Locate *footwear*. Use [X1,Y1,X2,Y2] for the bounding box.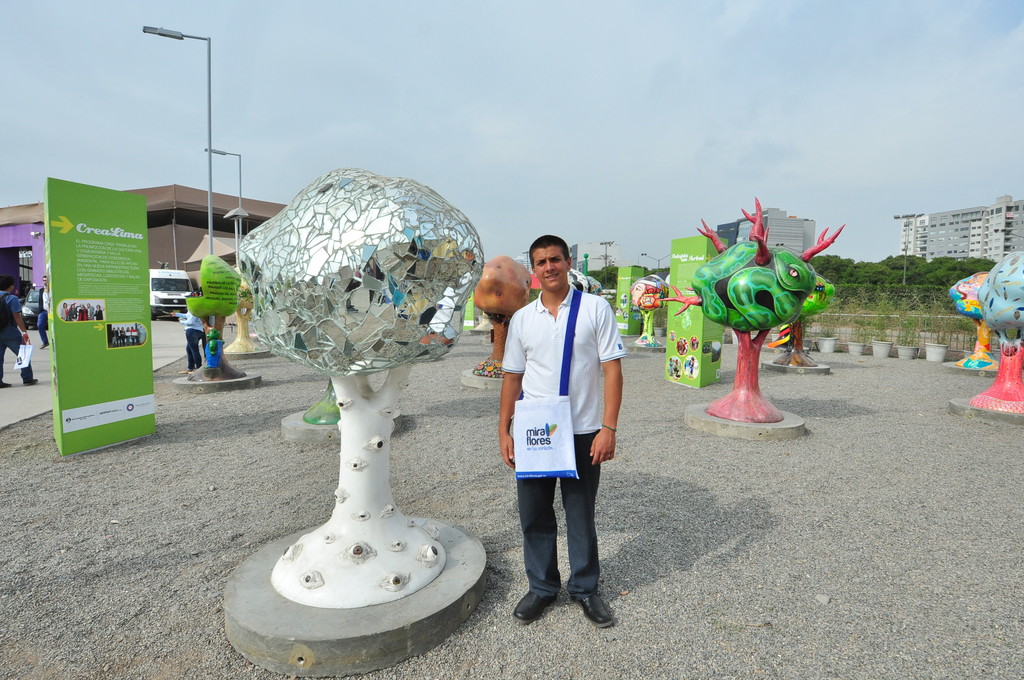
[22,377,38,384].
